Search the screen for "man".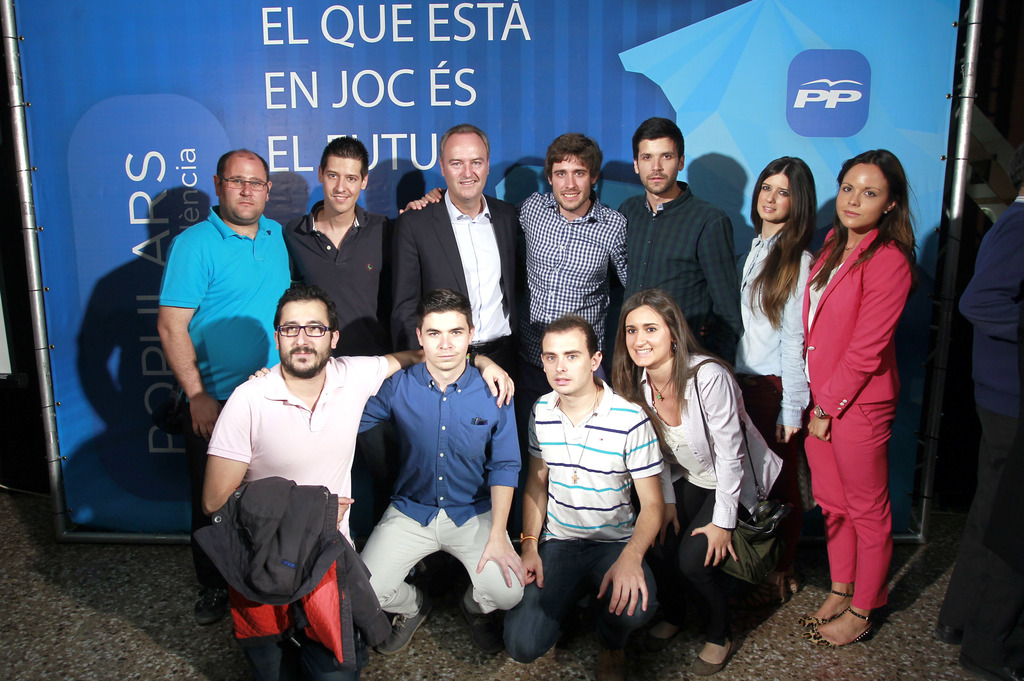
Found at 284, 127, 425, 533.
